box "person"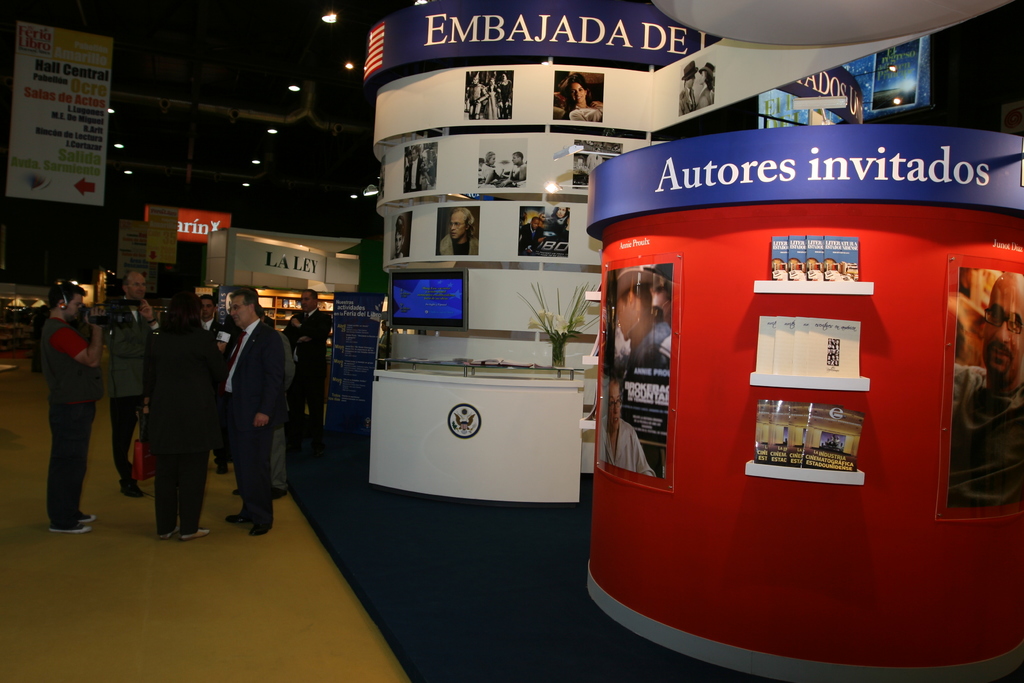
l=27, t=247, r=104, b=535
